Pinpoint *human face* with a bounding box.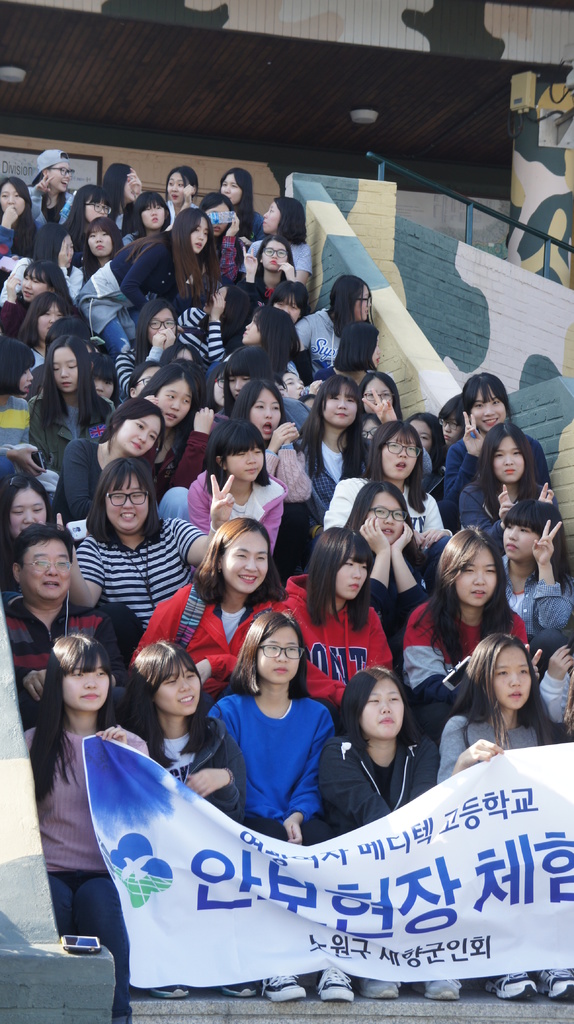
(495,646,532,707).
